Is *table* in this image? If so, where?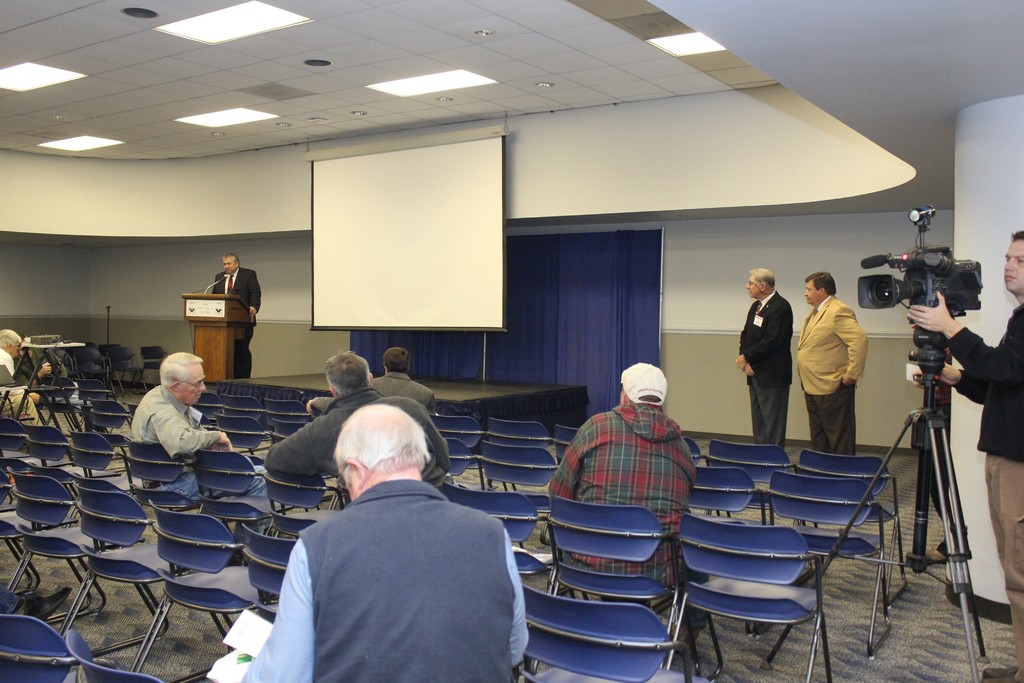
Yes, at BBox(166, 292, 250, 392).
